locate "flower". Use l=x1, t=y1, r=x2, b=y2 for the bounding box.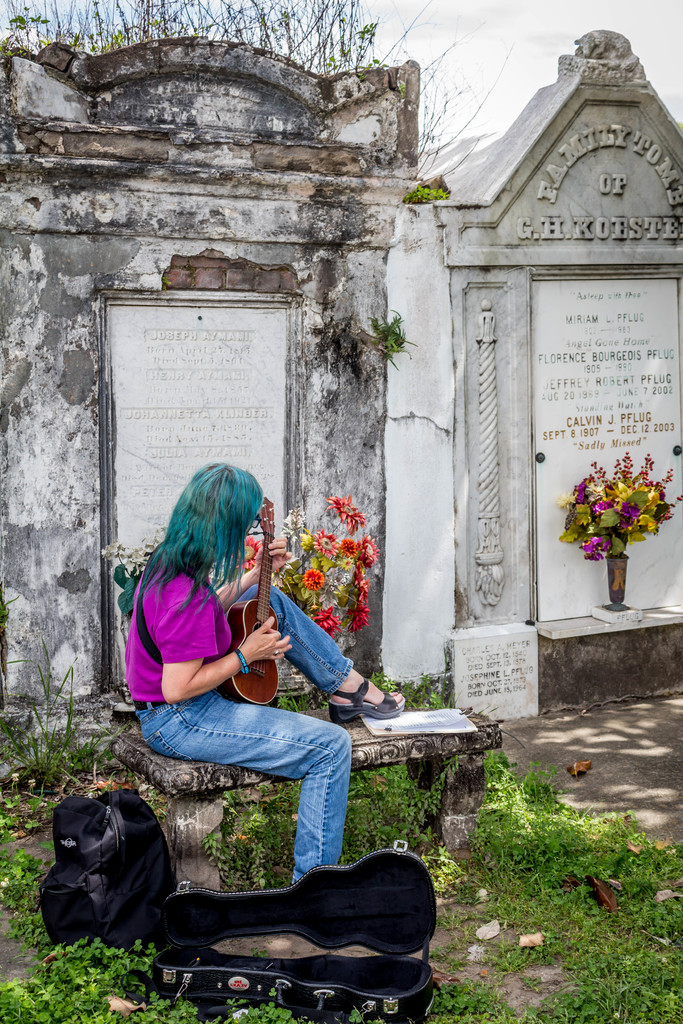
l=340, t=533, r=359, b=564.
